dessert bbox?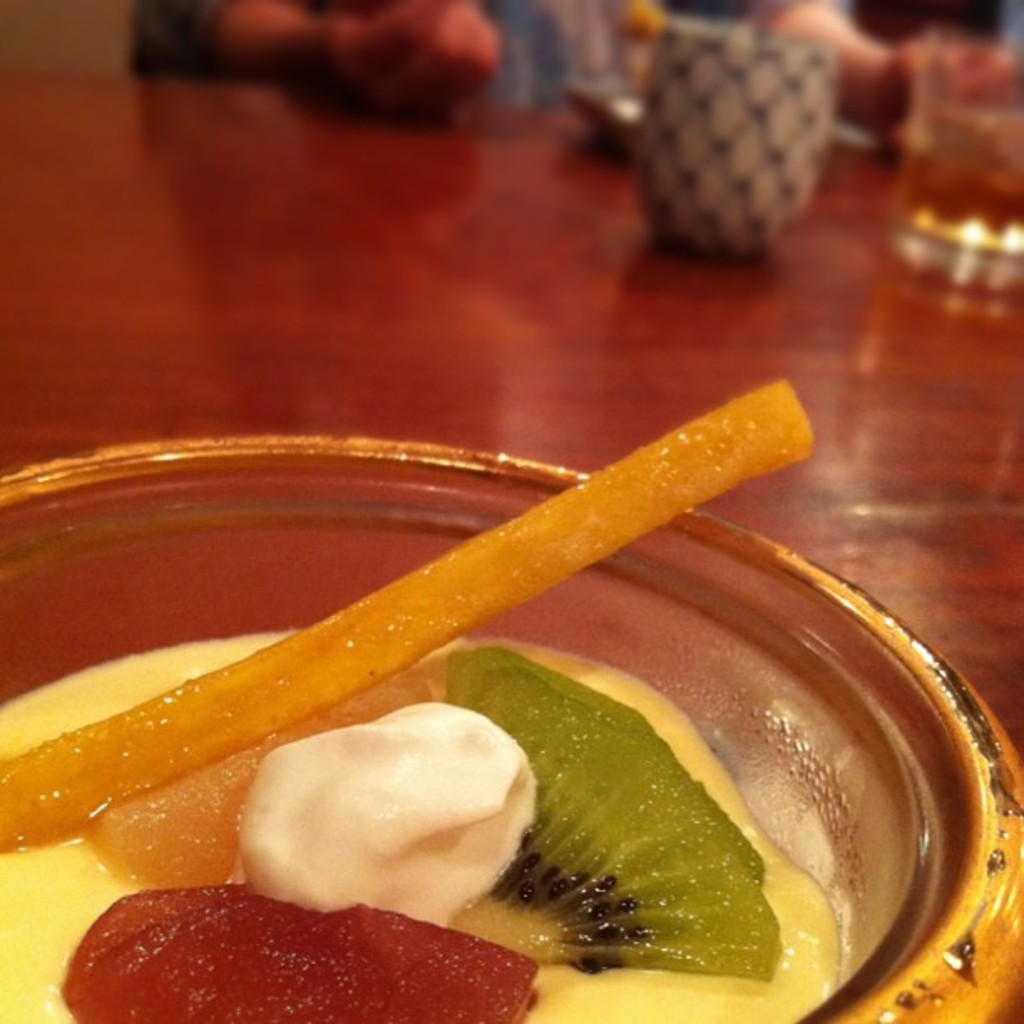
bbox=[622, 0, 661, 95]
